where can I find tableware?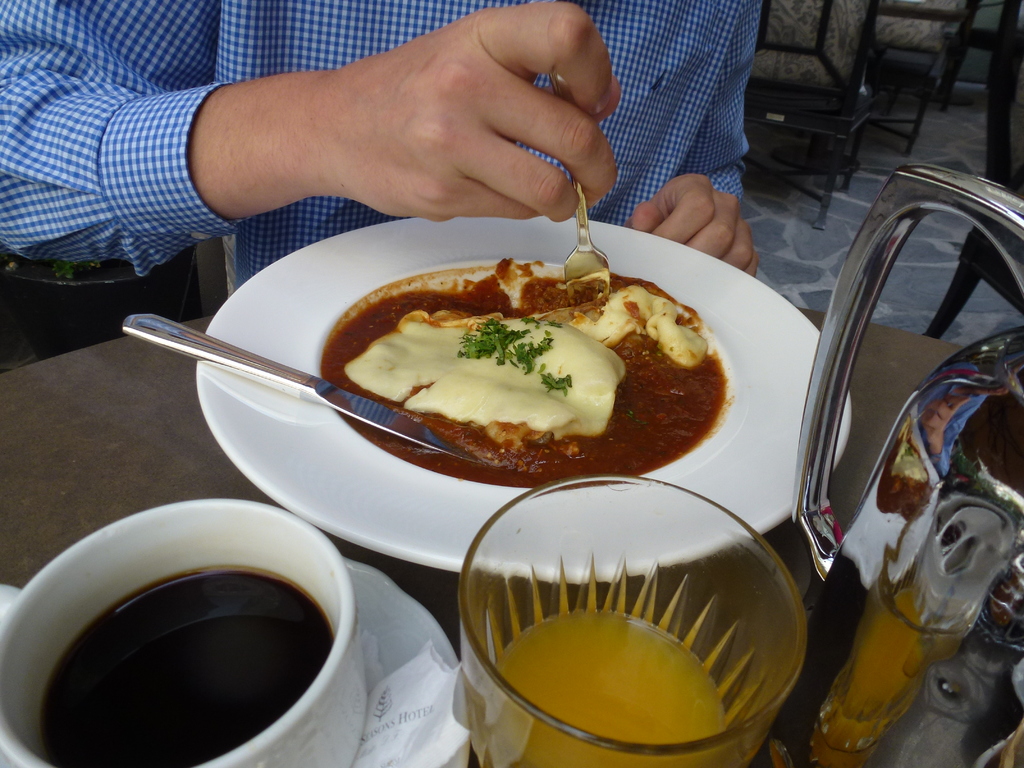
You can find it at [350, 554, 464, 767].
